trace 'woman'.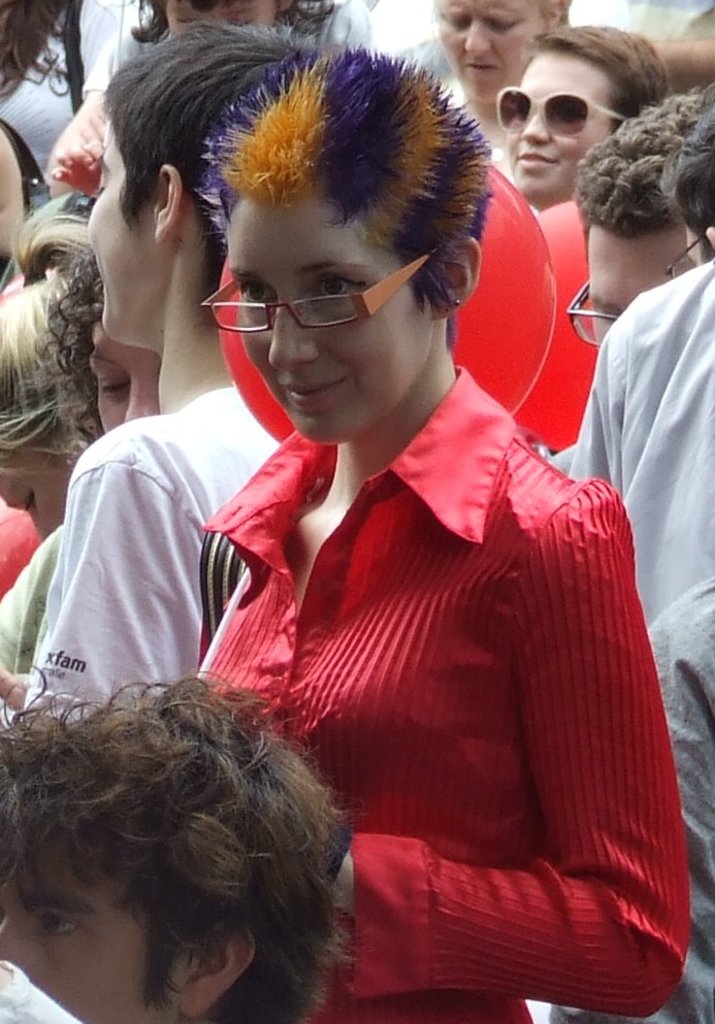
Traced to locate(0, 19, 293, 745).
